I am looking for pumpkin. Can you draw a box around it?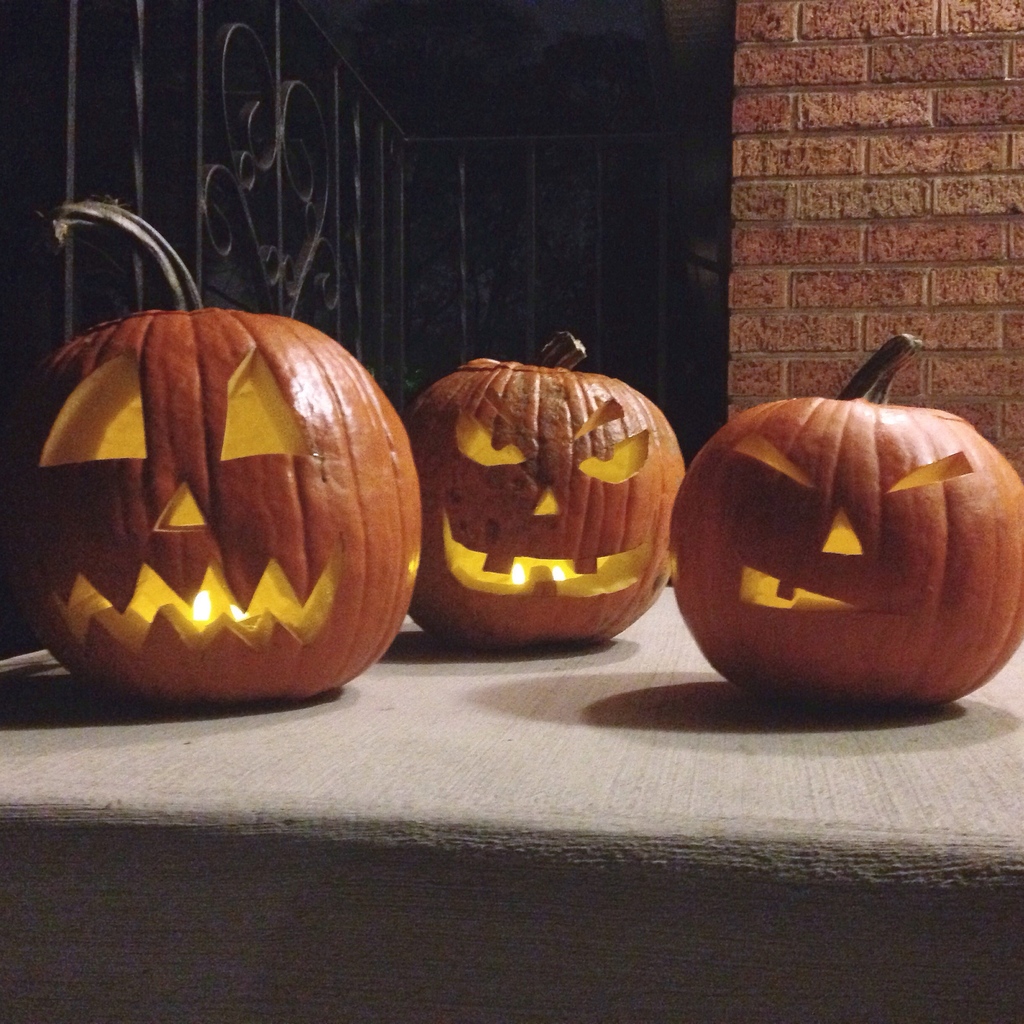
Sure, the bounding box is x1=412 y1=330 x2=683 y2=644.
